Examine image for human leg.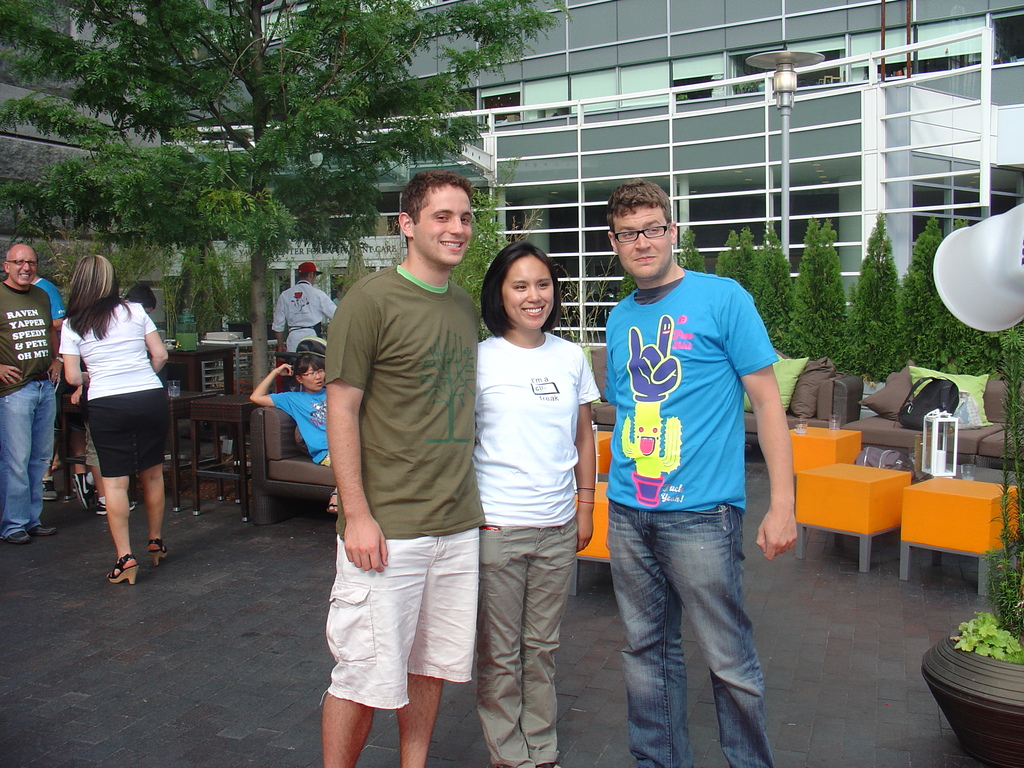
Examination result: bbox=(410, 535, 479, 767).
